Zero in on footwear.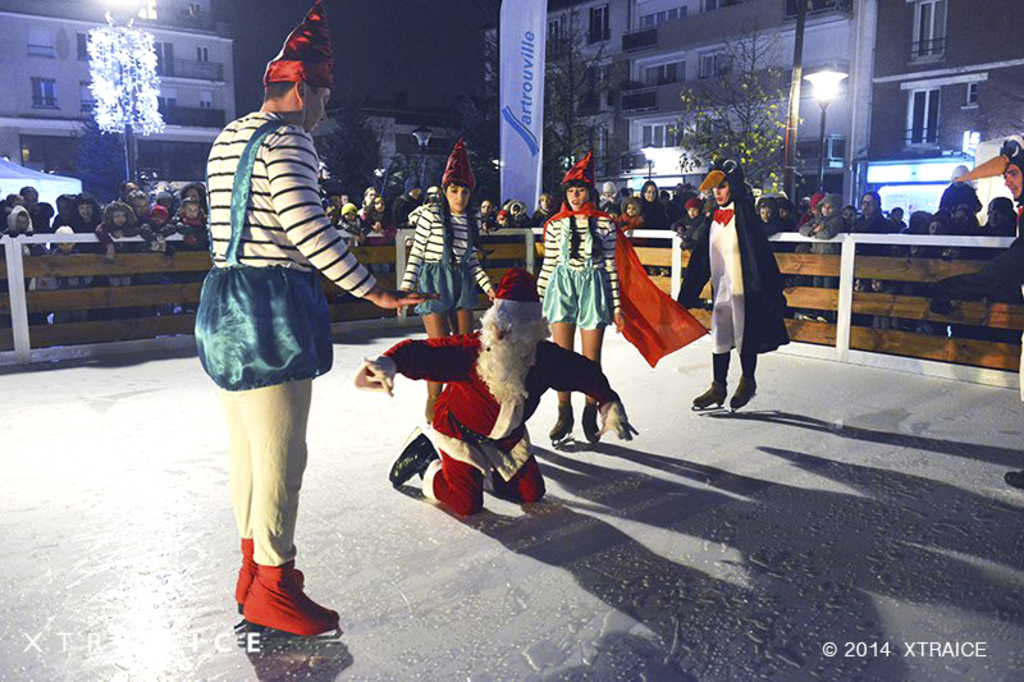
Zeroed in: 390,427,442,482.
